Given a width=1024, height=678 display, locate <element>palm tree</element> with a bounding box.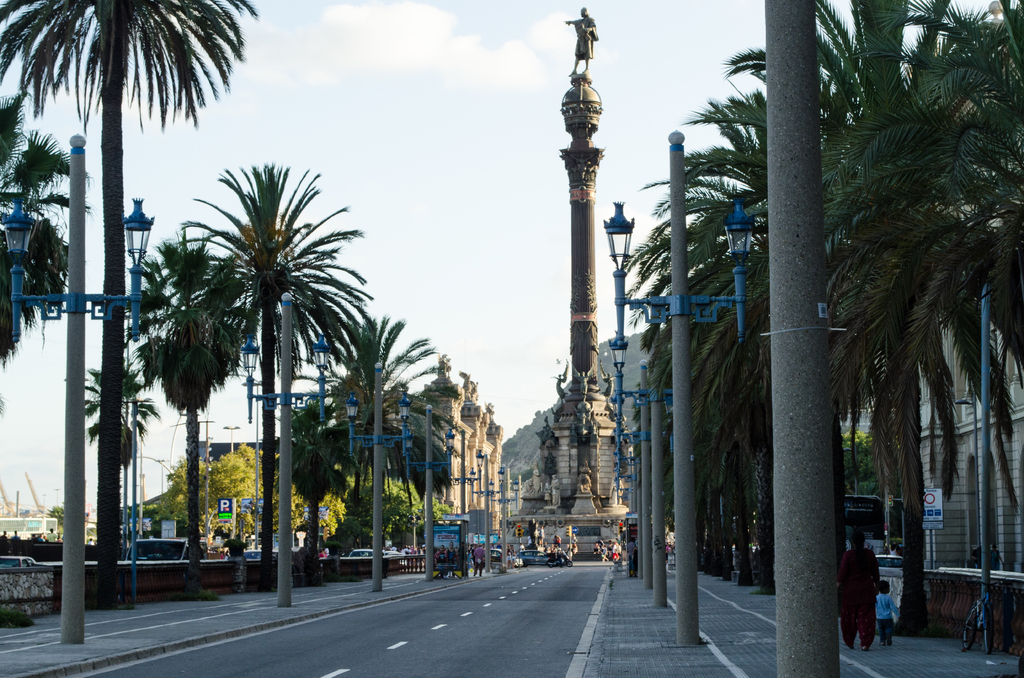
Located: BBox(673, 214, 803, 572).
